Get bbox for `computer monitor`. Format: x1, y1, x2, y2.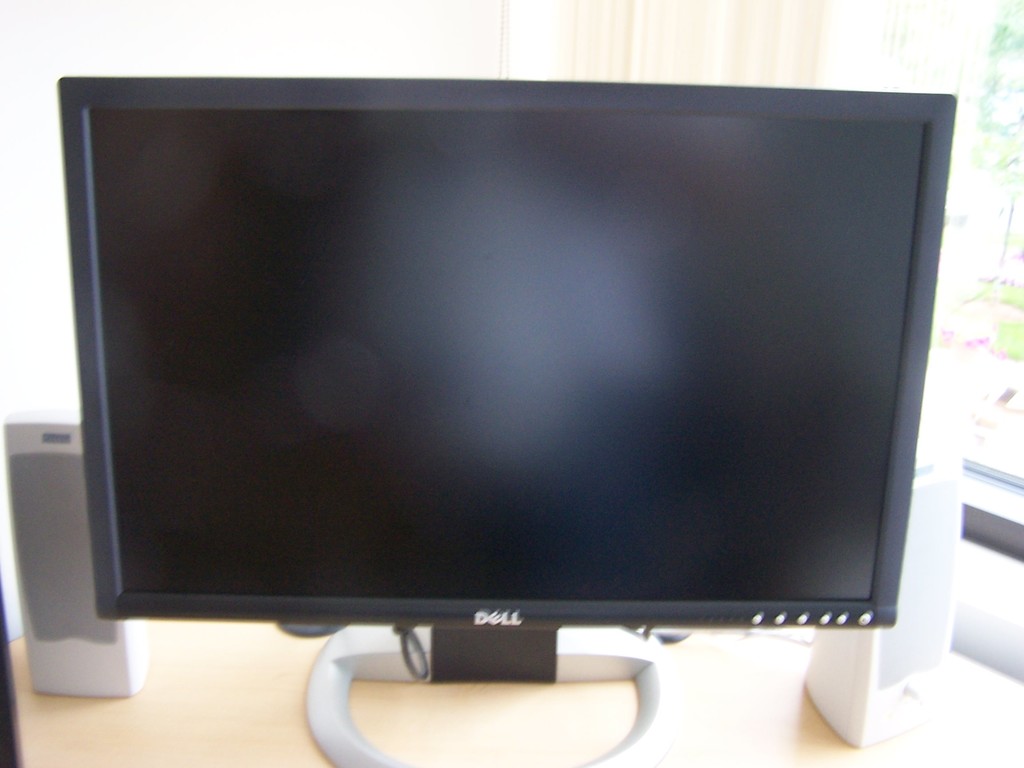
56, 74, 895, 767.
